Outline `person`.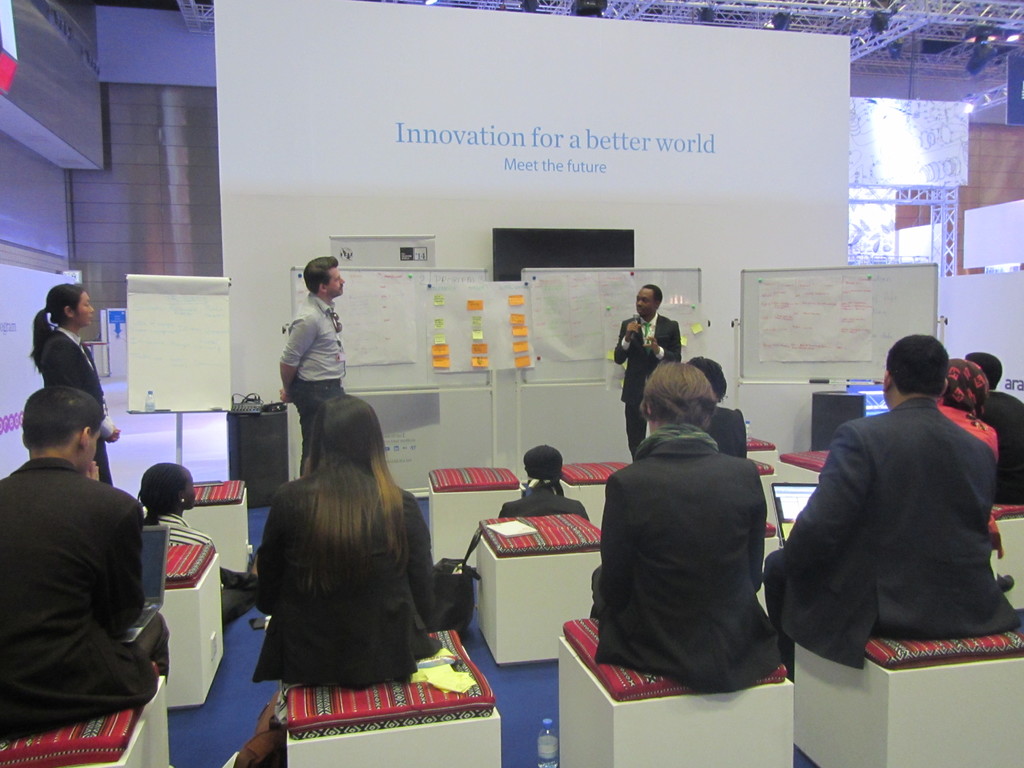
Outline: left=610, top=287, right=683, bottom=452.
